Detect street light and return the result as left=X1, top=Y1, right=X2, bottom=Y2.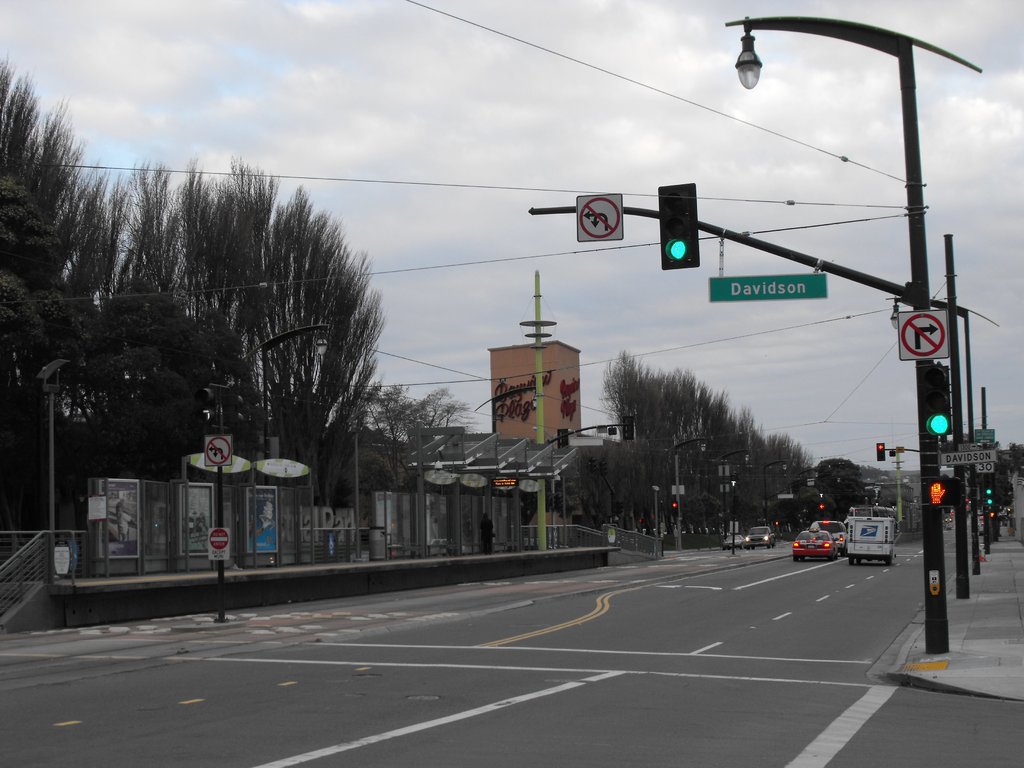
left=238, top=324, right=333, bottom=488.
